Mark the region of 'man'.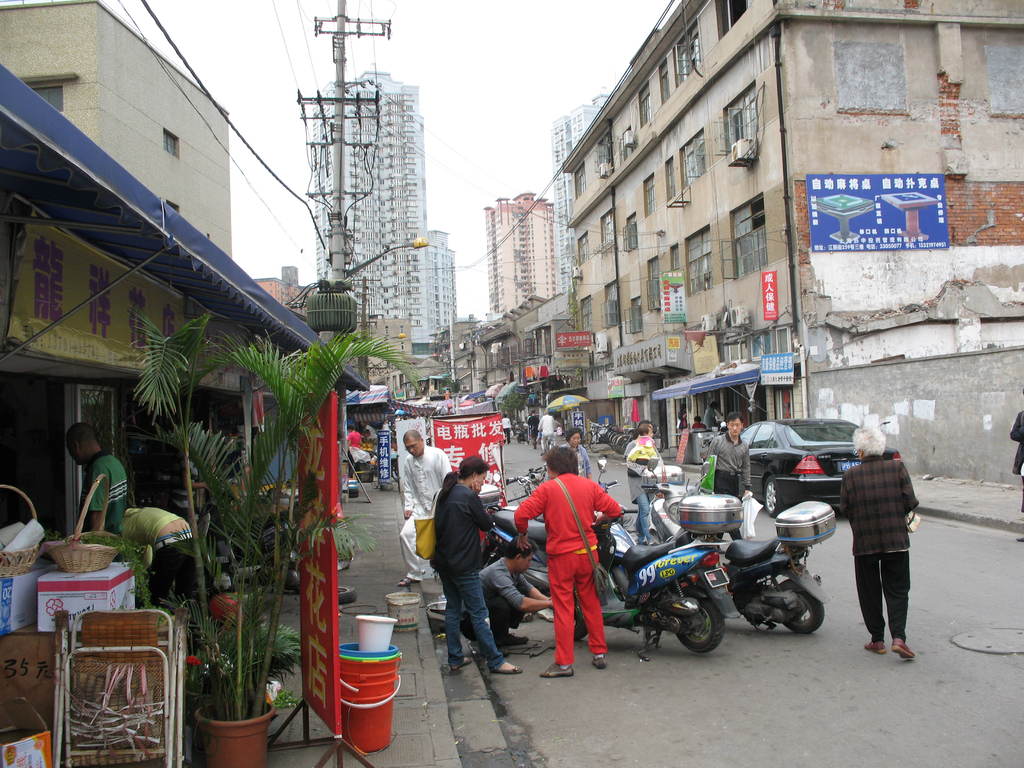
Region: 698,412,755,551.
